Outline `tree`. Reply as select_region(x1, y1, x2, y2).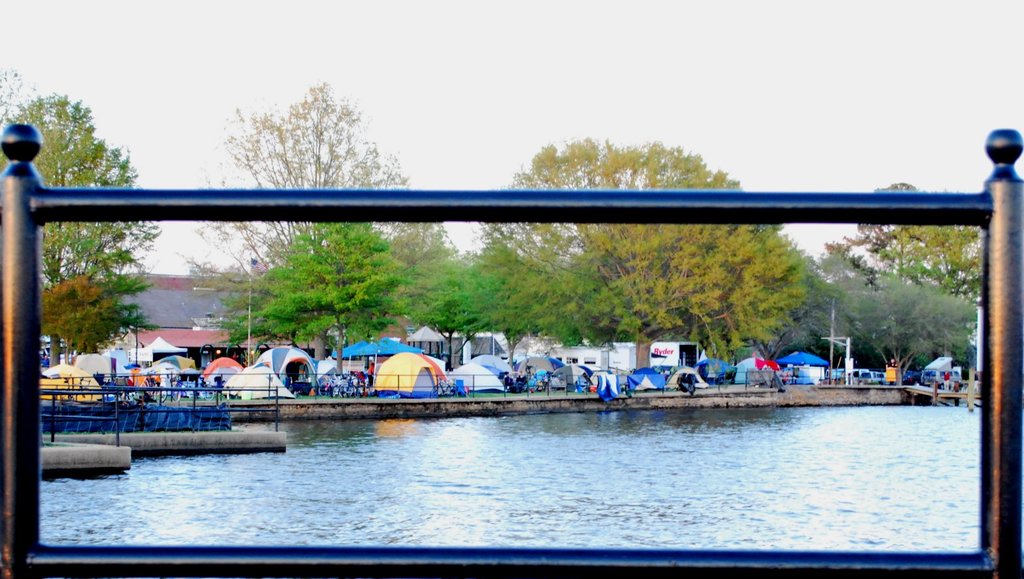
select_region(36, 275, 135, 357).
